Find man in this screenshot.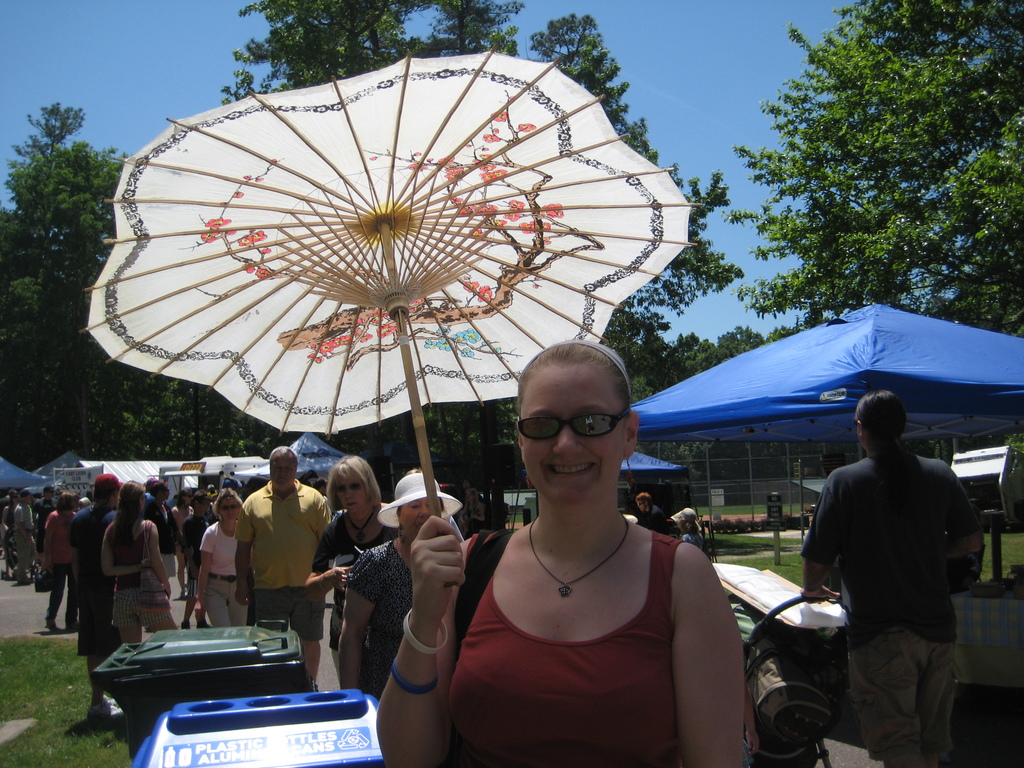
The bounding box for man is pyautogui.locateOnScreen(67, 472, 124, 722).
